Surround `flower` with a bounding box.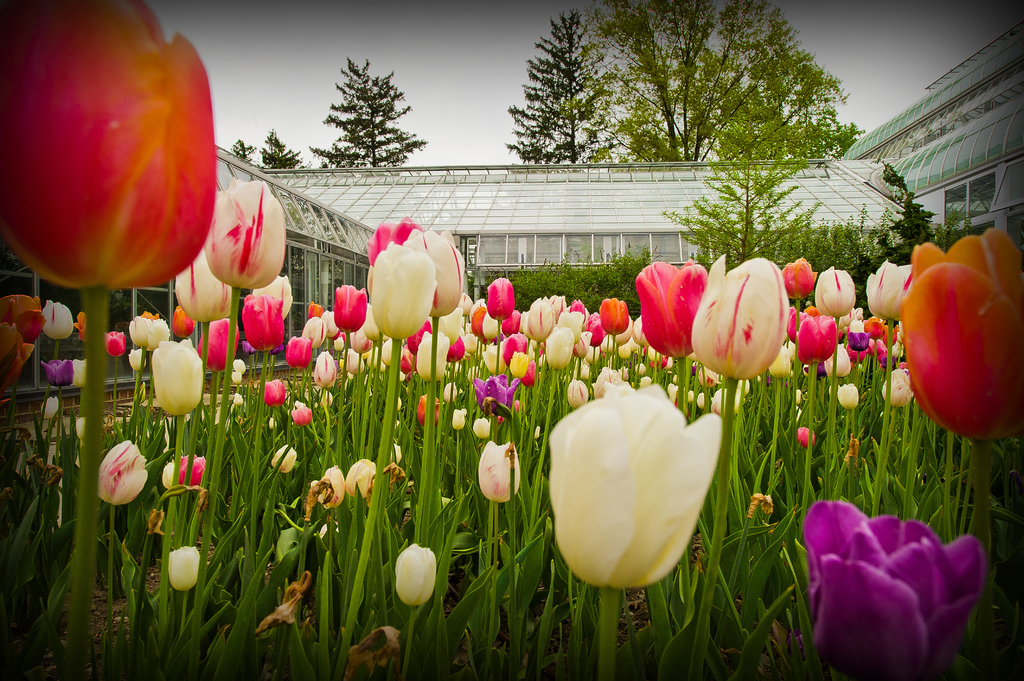
crop(40, 395, 60, 420).
